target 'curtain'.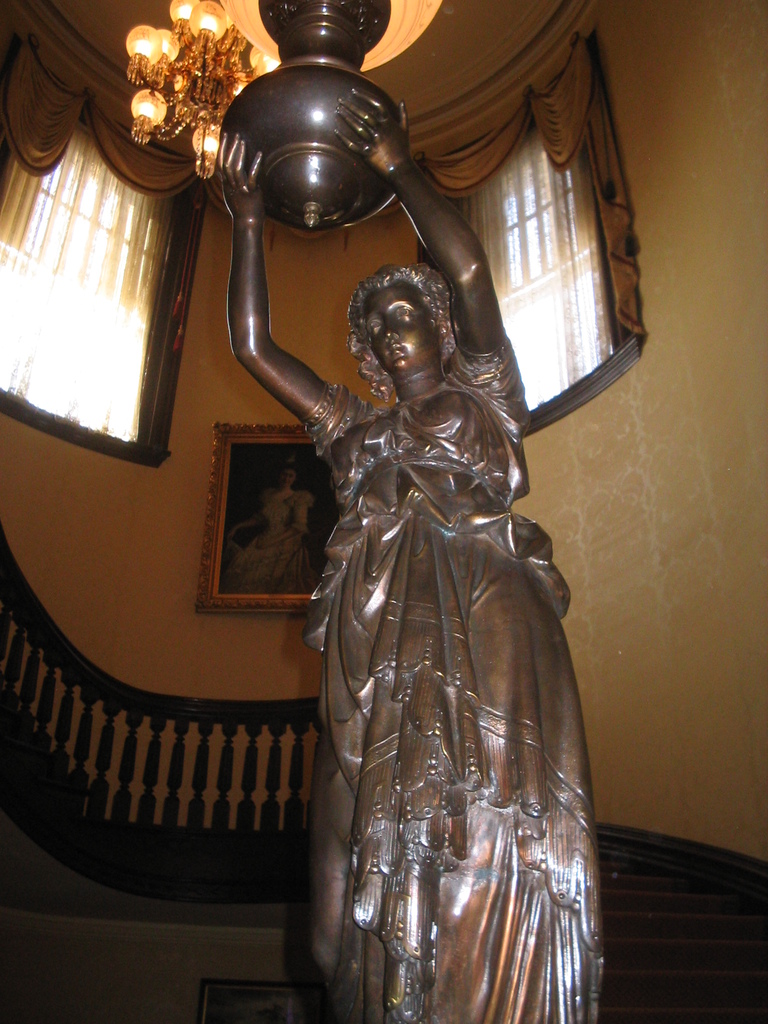
Target region: select_region(0, 0, 653, 351).
